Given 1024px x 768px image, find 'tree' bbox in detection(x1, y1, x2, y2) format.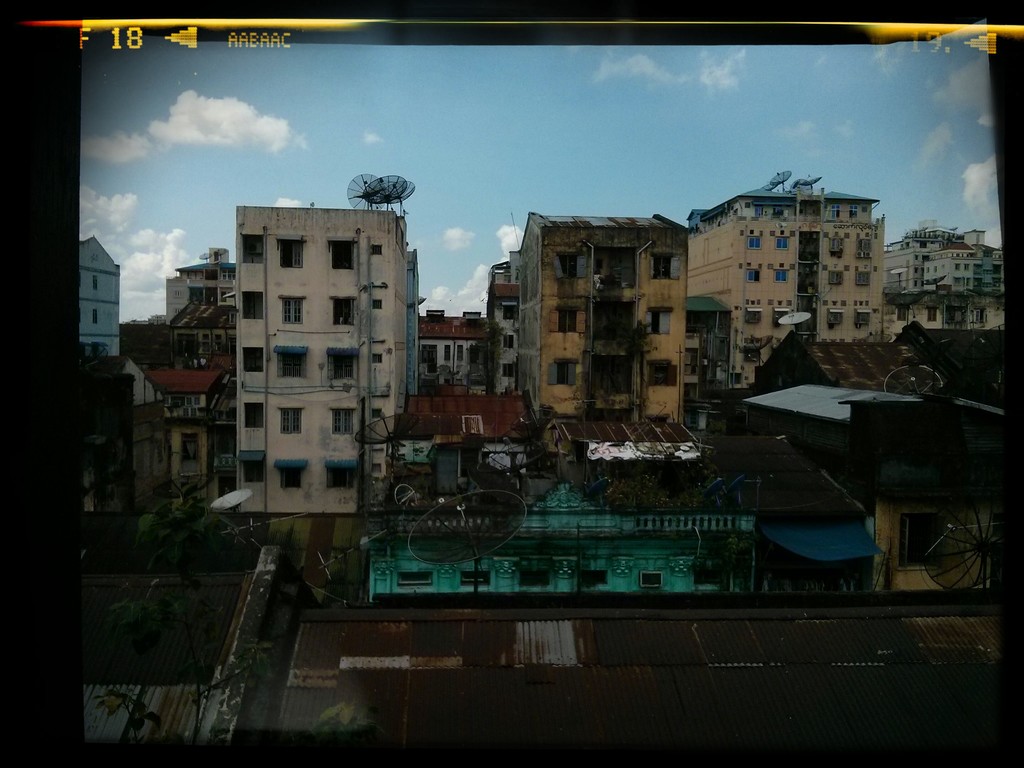
detection(312, 694, 385, 738).
